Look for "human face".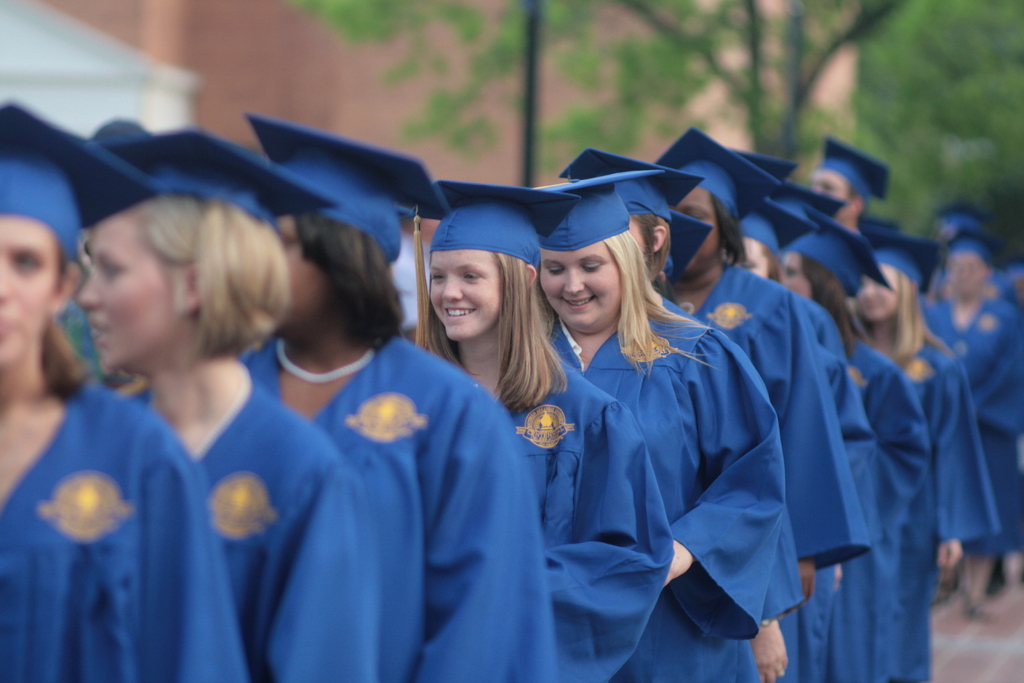
Found: 426:251:506:340.
